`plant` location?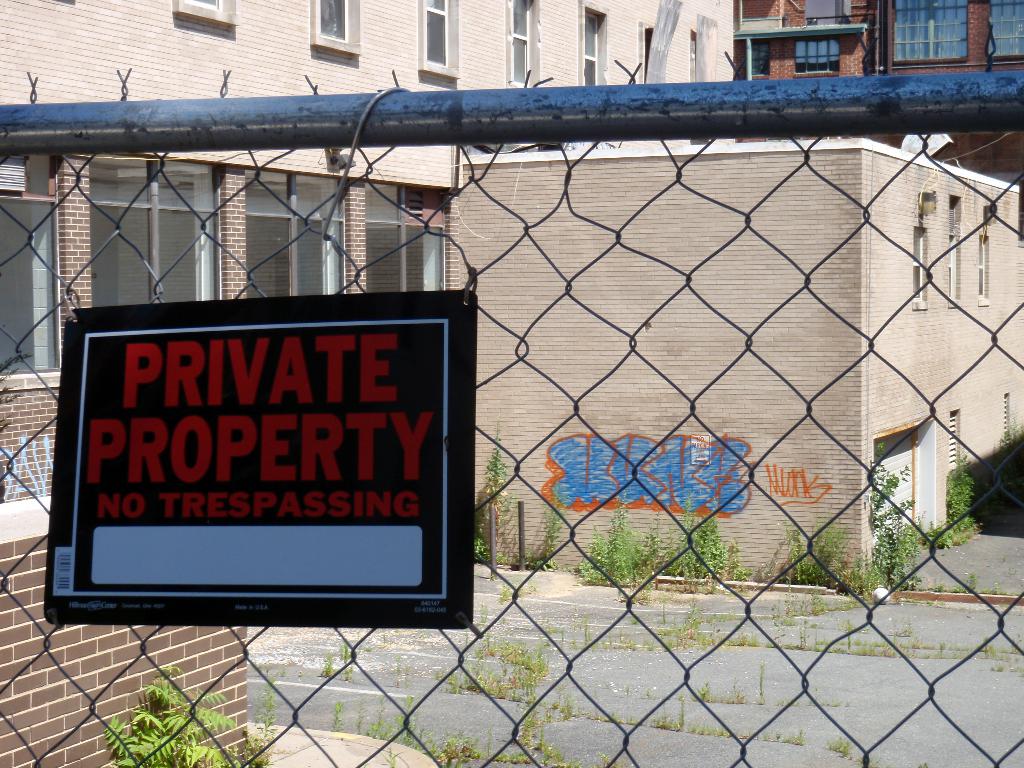
[470, 419, 518, 564]
